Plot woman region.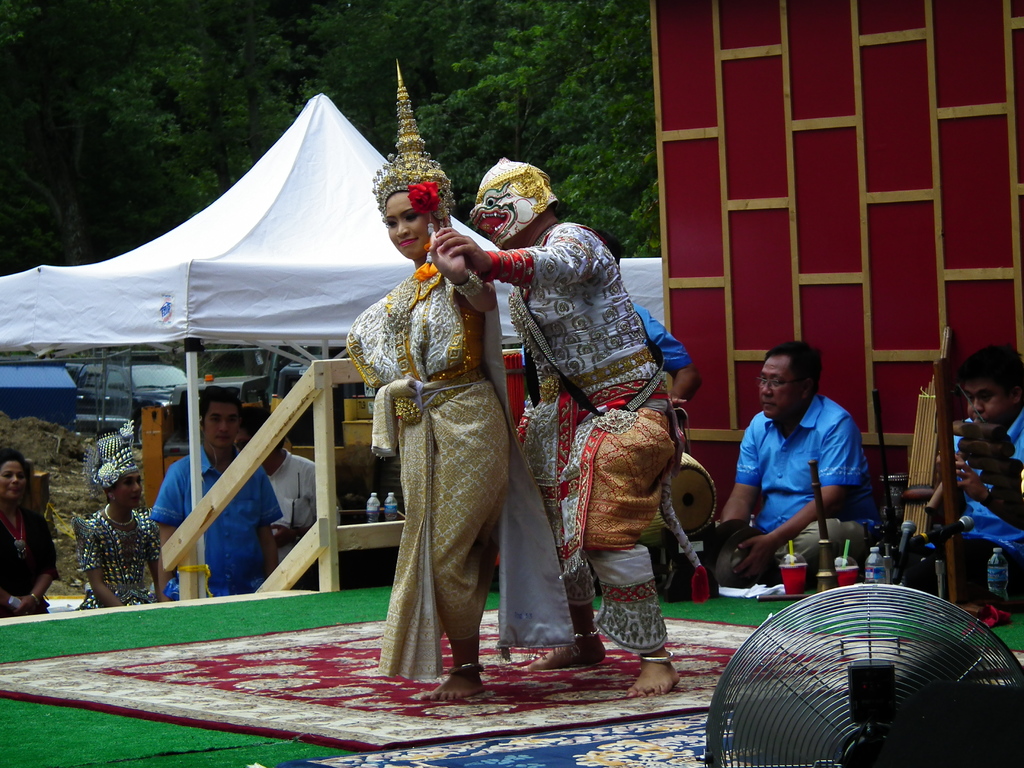
Plotted at box(344, 189, 496, 703).
